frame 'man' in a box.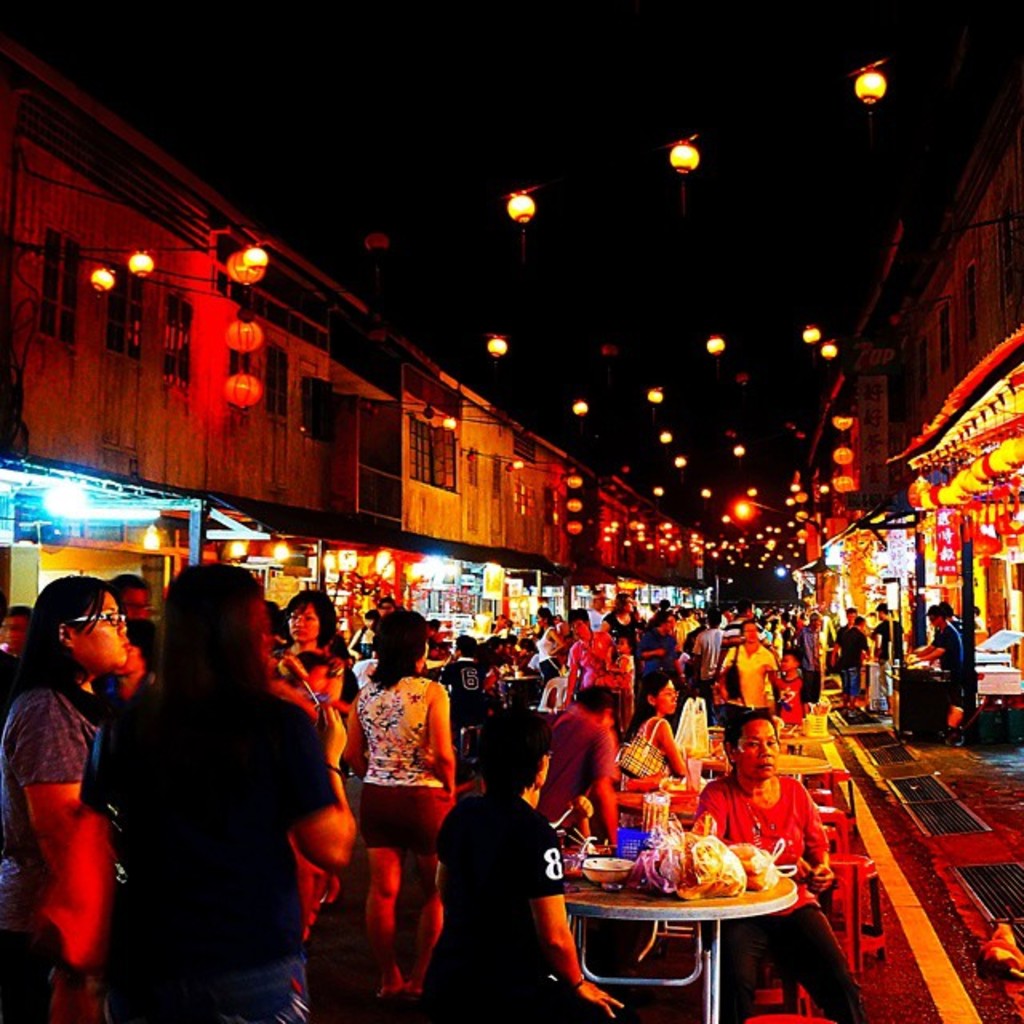
pyautogui.locateOnScreen(445, 635, 488, 738).
